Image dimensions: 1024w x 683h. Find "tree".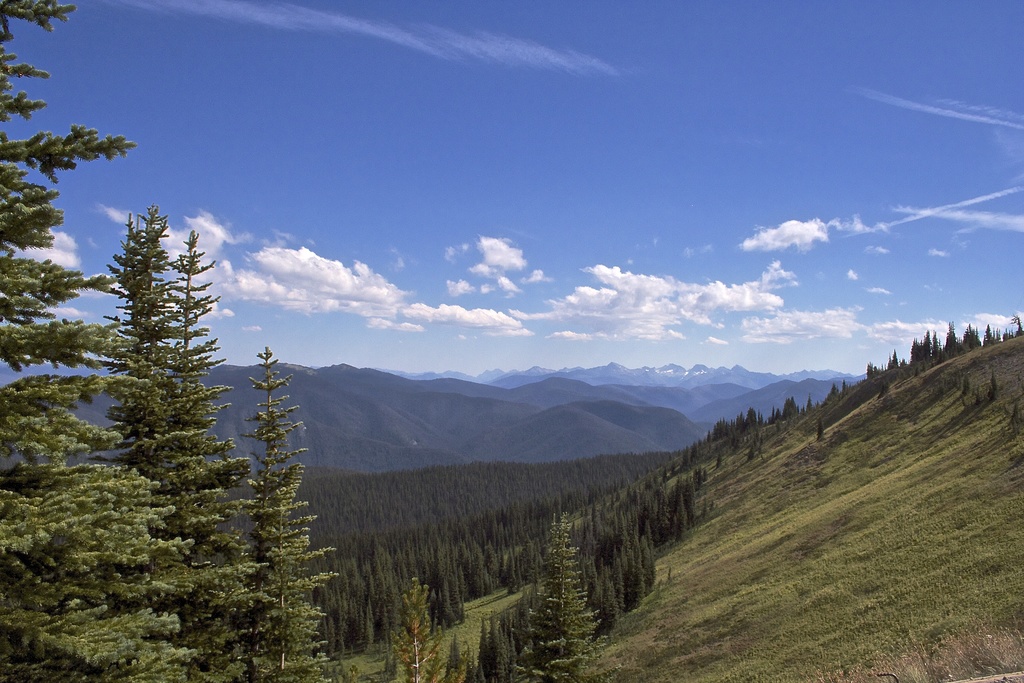
817:414:828:445.
